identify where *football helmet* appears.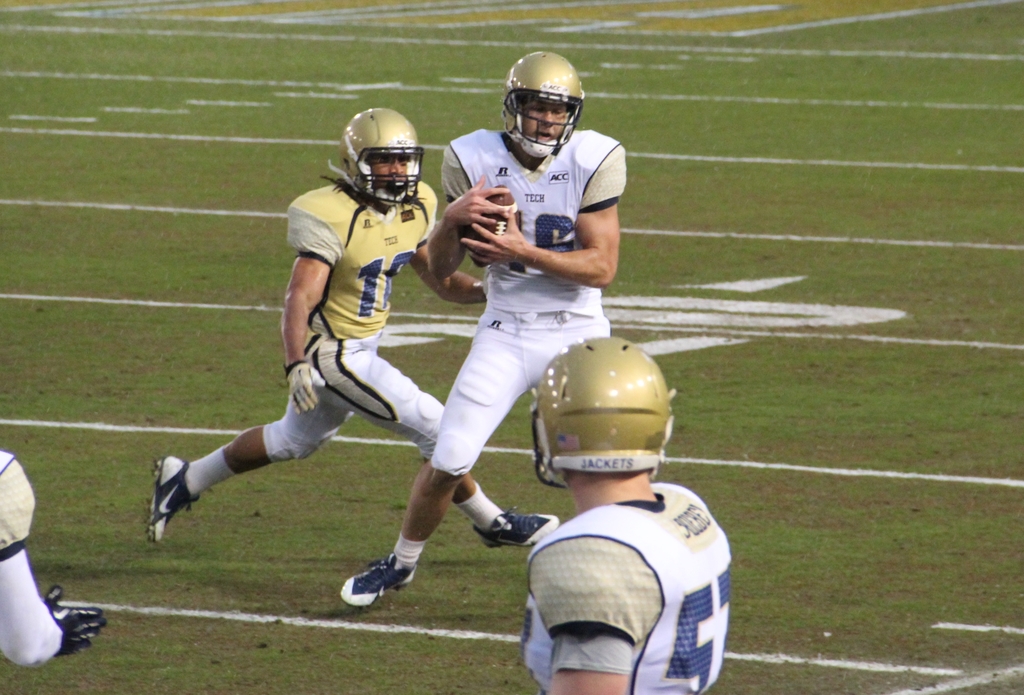
Appears at 532 335 676 489.
